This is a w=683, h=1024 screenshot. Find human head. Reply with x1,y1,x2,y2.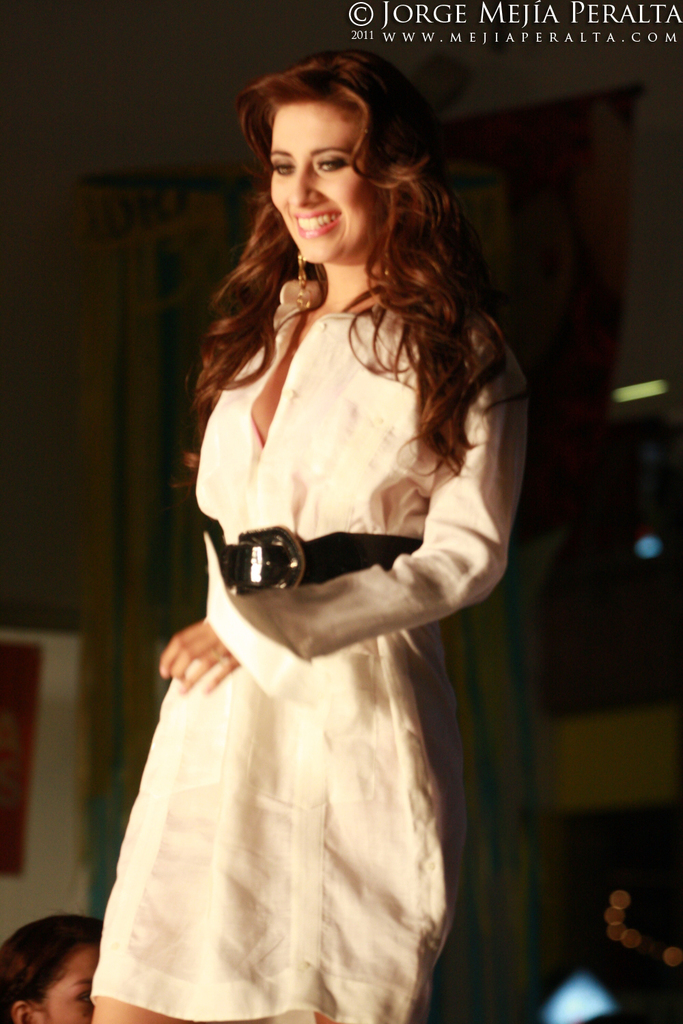
0,913,107,1023.
